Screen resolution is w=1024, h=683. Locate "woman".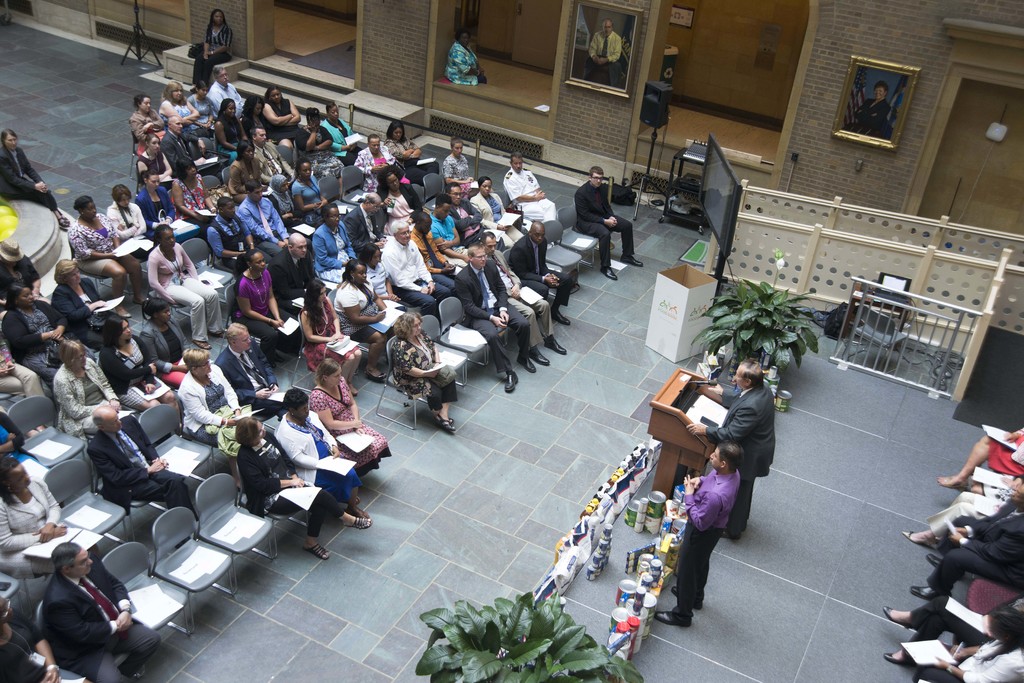
detection(54, 335, 130, 442).
